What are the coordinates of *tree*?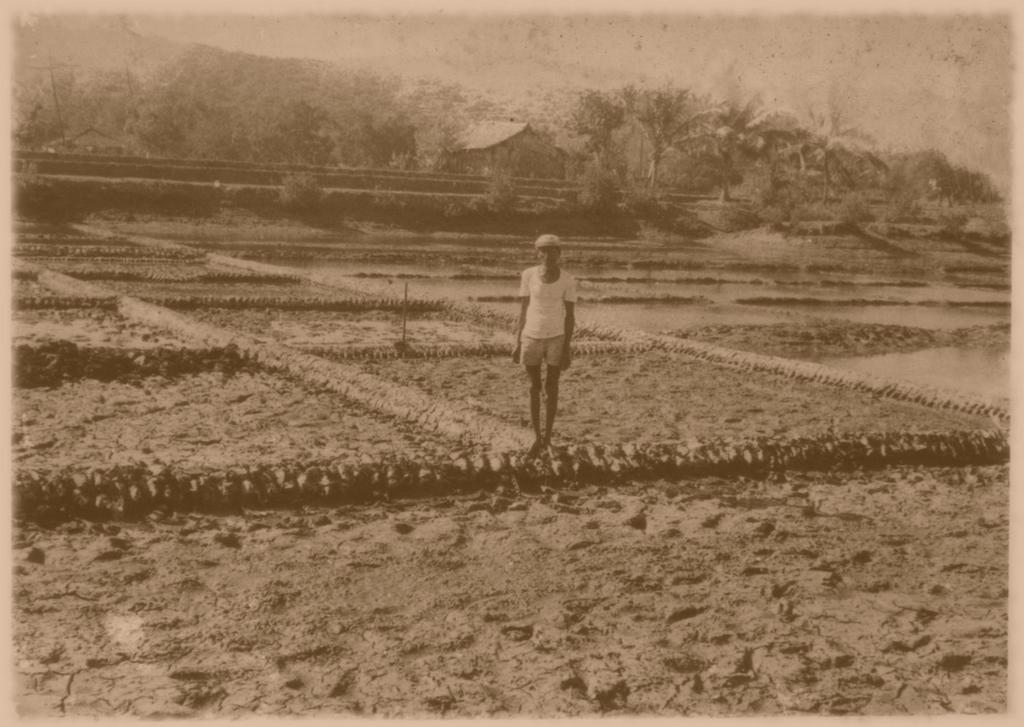
x1=617 y1=73 x2=732 y2=201.
